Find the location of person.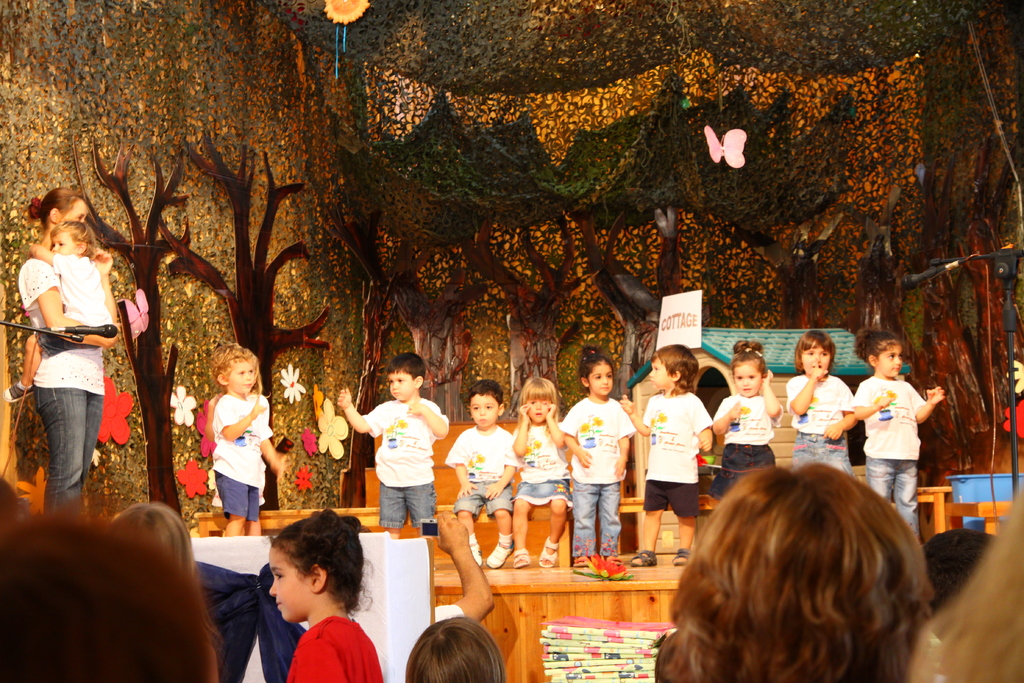
Location: <box>854,326,947,541</box>.
